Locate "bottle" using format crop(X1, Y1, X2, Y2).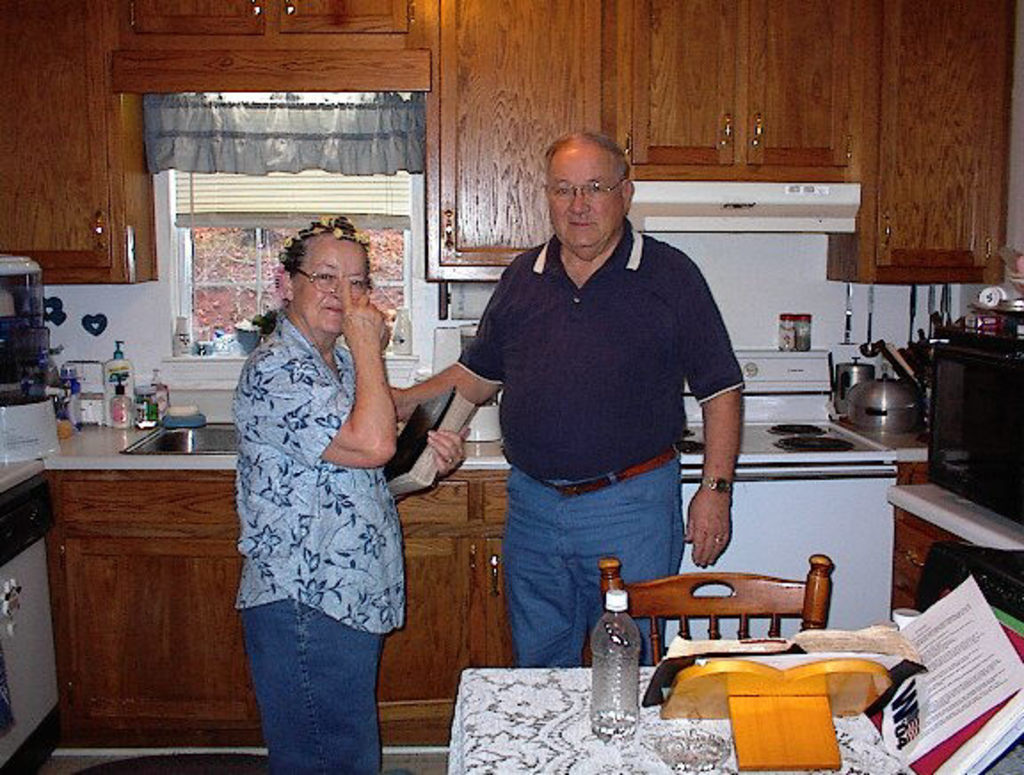
crop(153, 377, 171, 414).
